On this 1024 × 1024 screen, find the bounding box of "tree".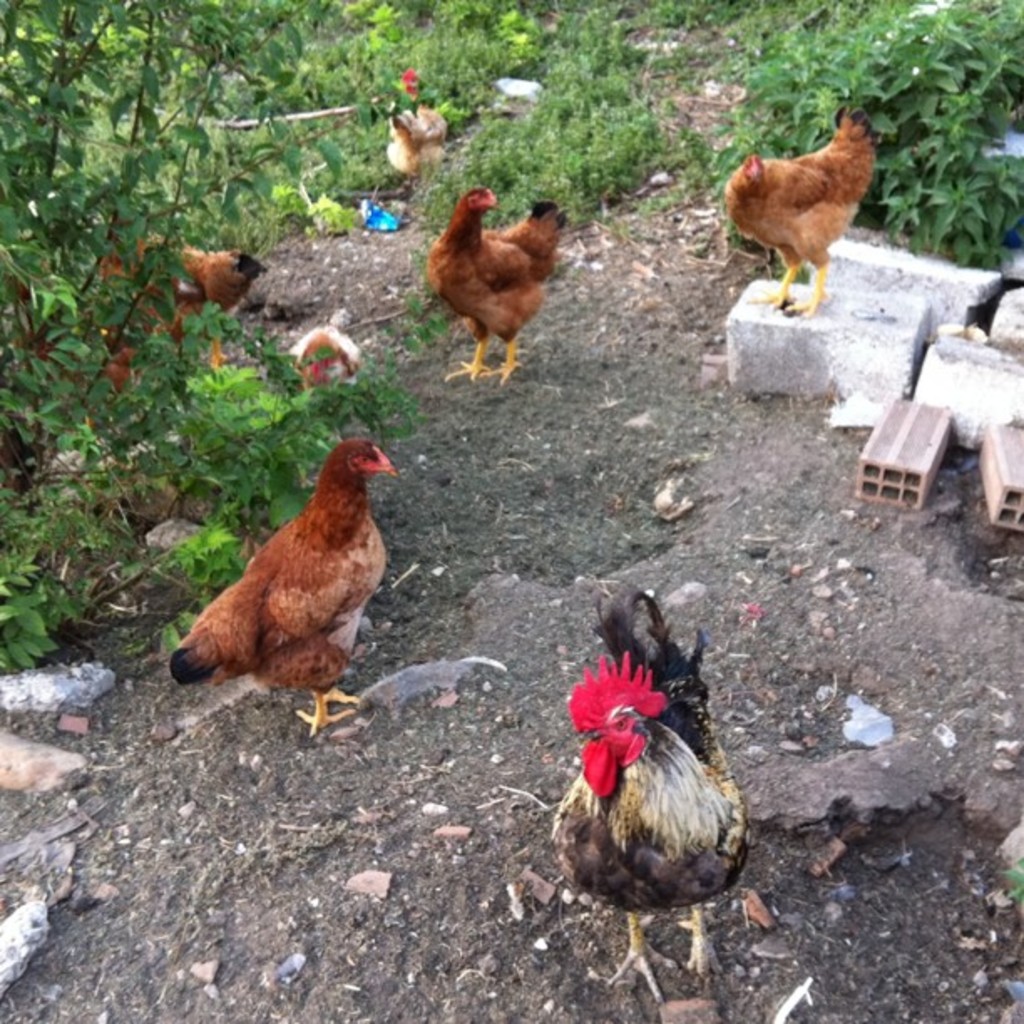
Bounding box: crop(0, 0, 336, 458).
